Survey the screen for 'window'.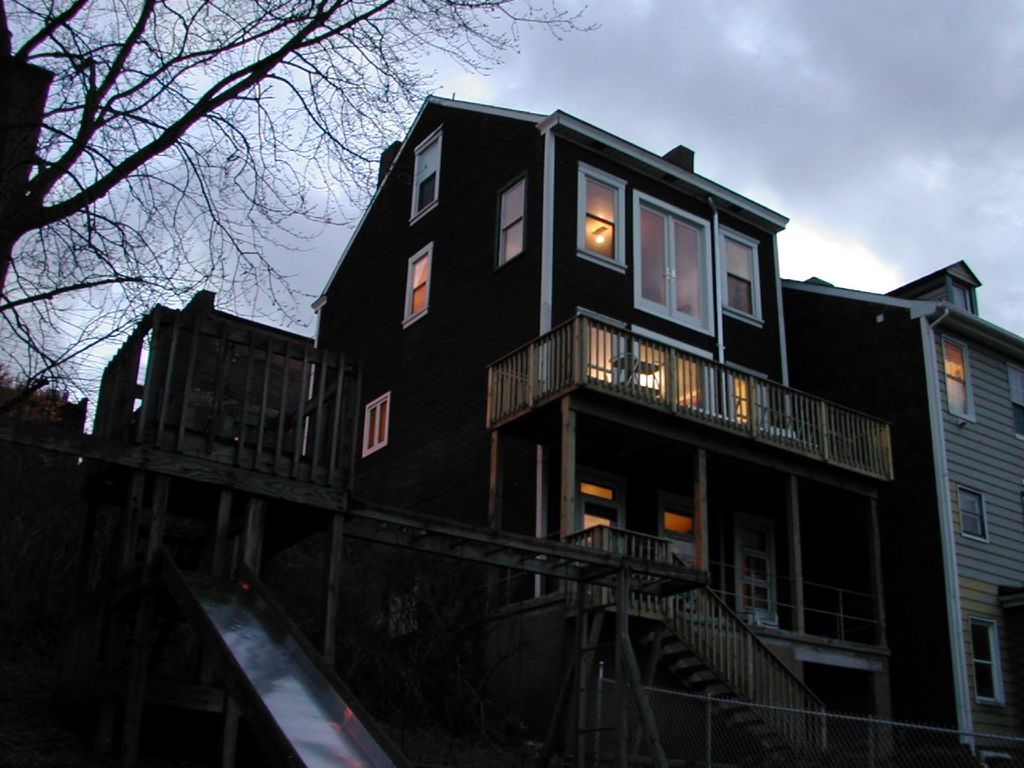
Survey found: locate(637, 194, 710, 336).
